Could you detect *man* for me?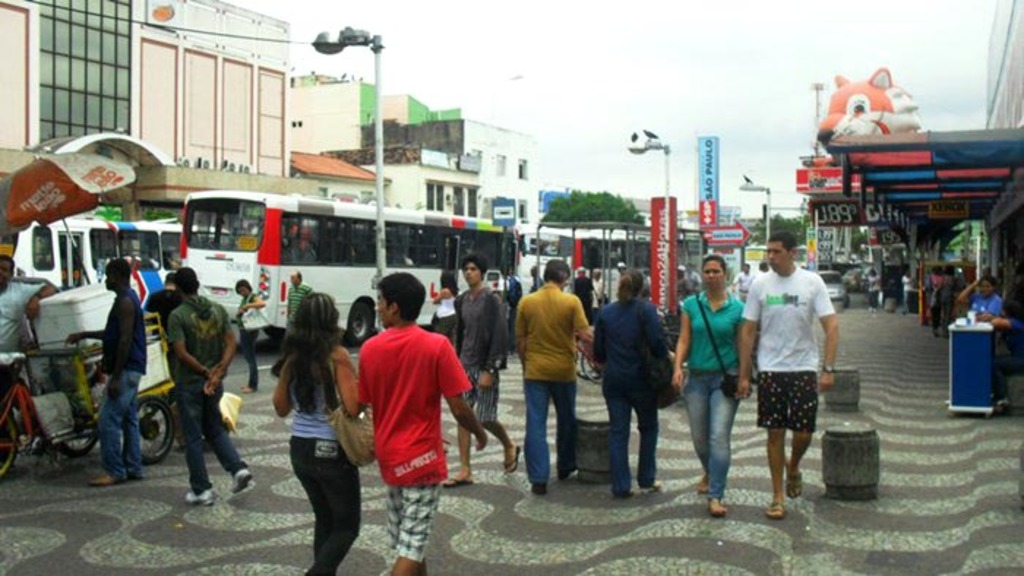
Detection result: 284,272,304,329.
